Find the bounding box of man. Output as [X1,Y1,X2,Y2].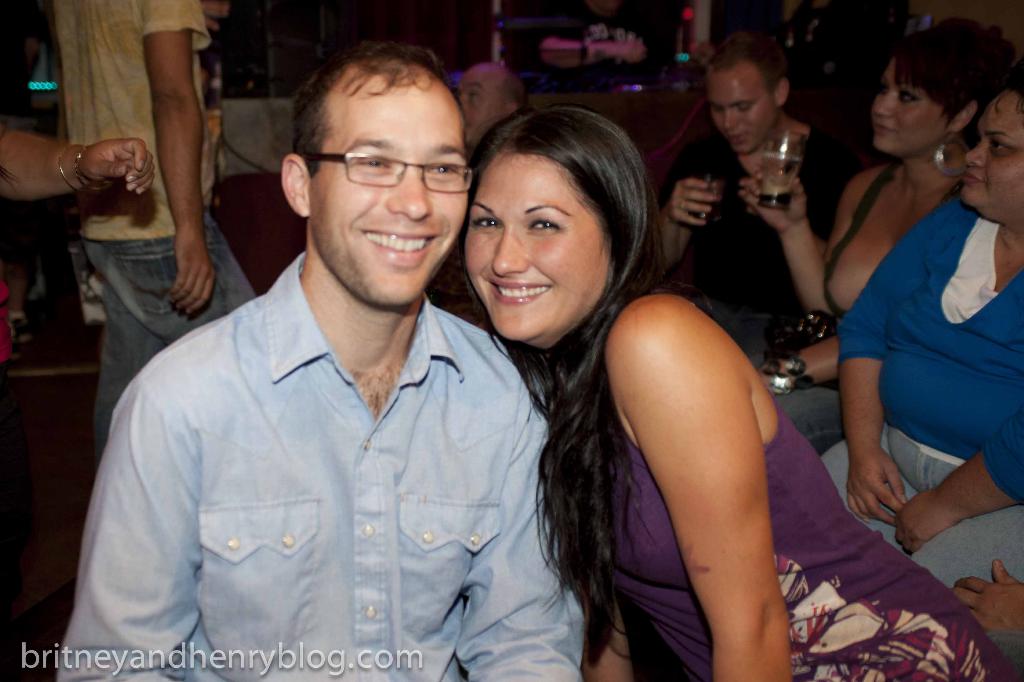
[650,30,868,340].
